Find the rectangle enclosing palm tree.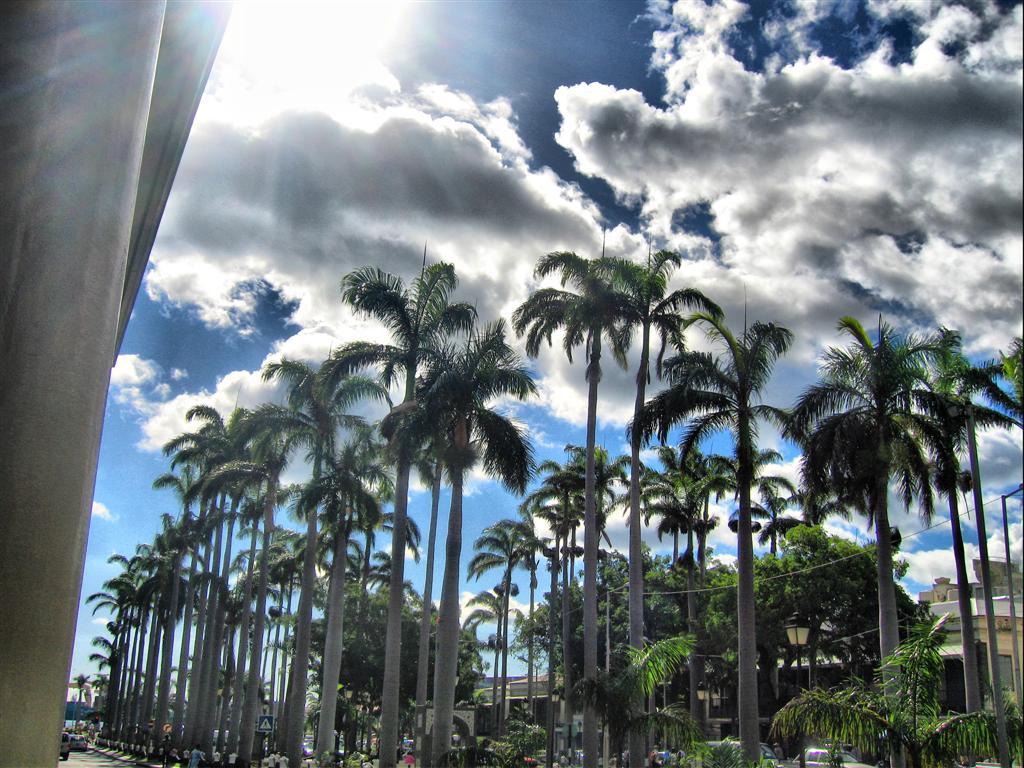
select_region(172, 402, 256, 746).
